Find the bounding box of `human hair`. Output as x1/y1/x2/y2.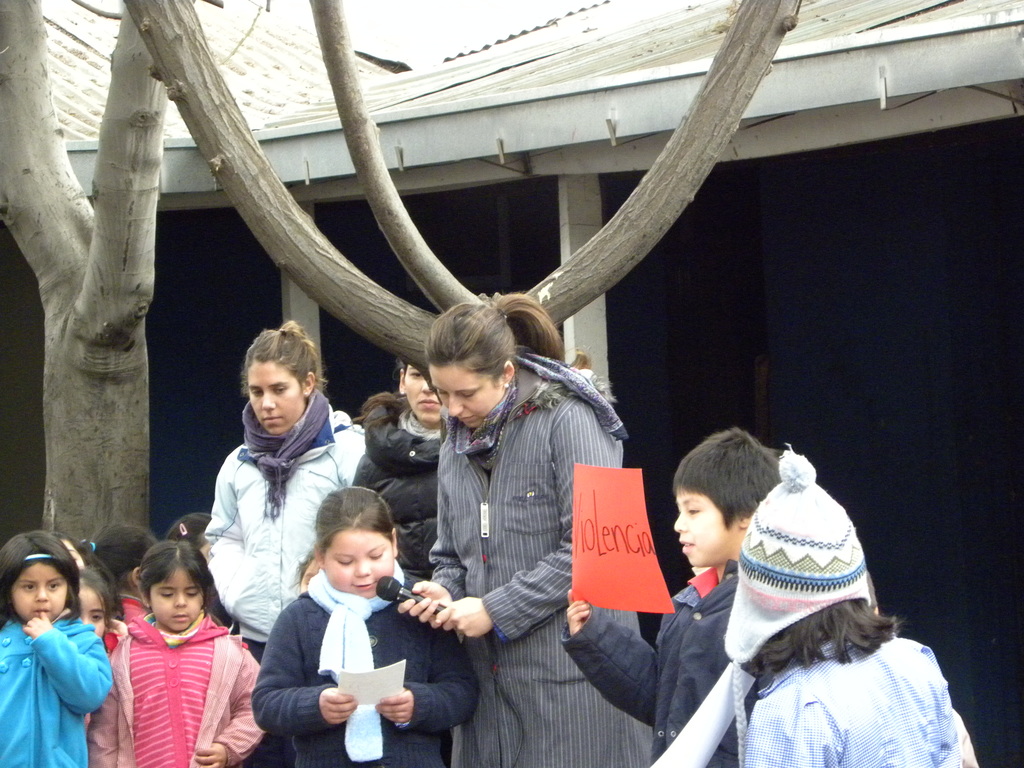
750/595/906/683.
